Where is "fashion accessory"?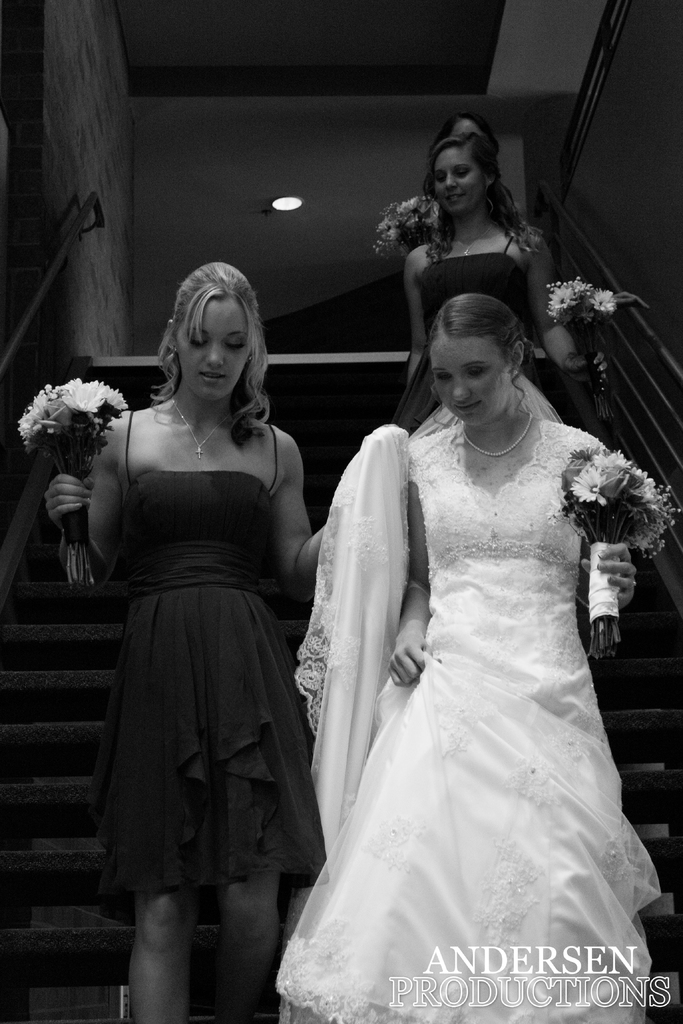
(left=171, top=397, right=231, bottom=460).
